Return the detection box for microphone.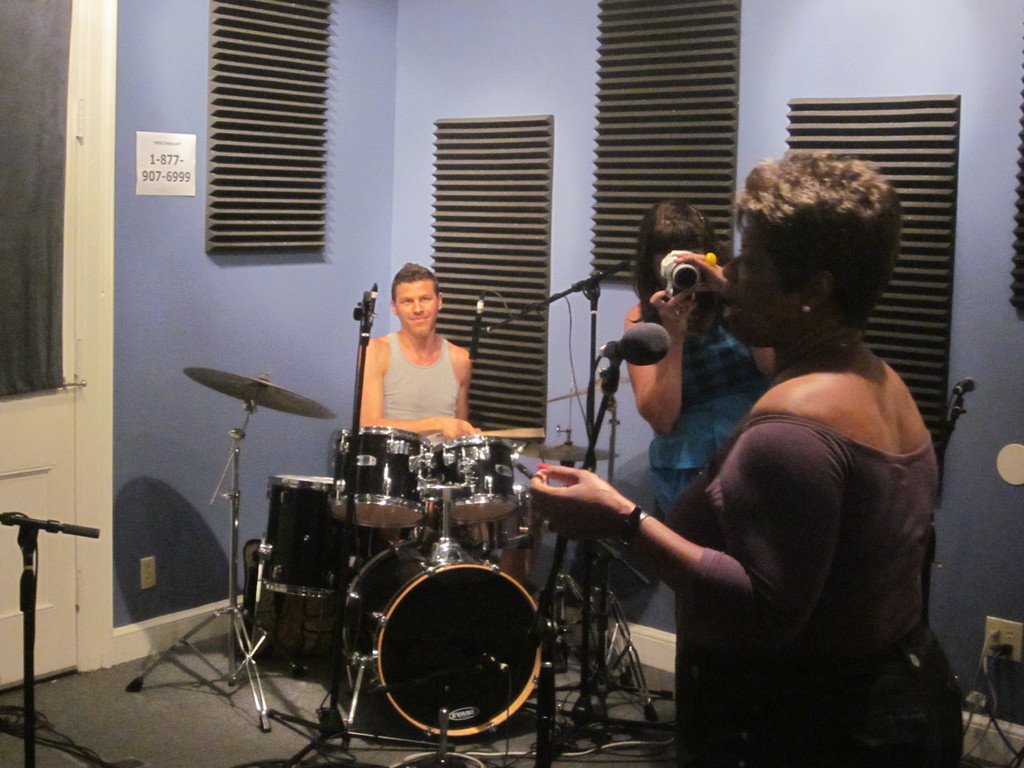
[left=349, top=278, right=374, bottom=332].
